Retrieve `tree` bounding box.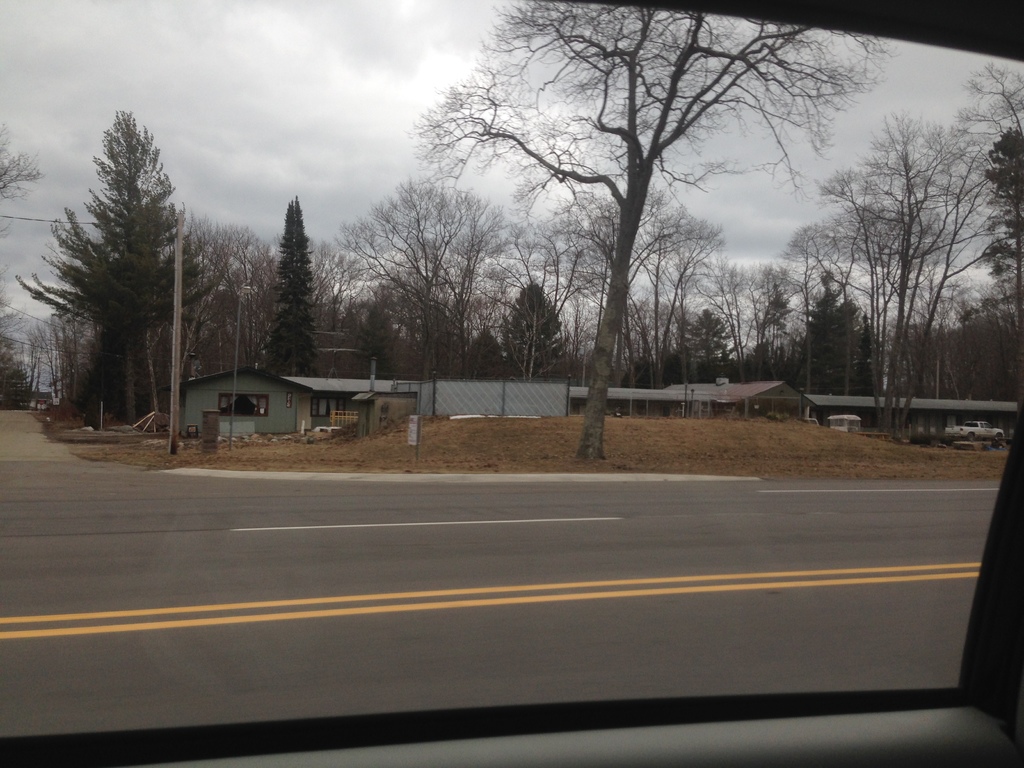
Bounding box: (x1=403, y1=0, x2=891, y2=454).
